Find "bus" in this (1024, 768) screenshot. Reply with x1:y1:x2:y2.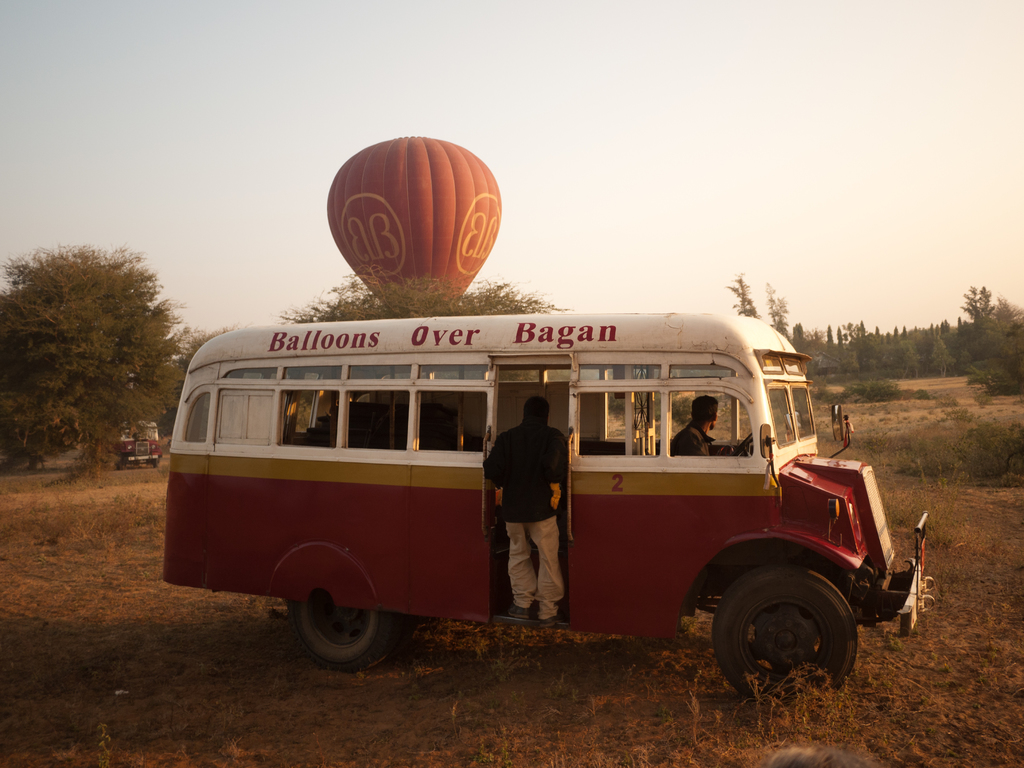
106:419:161:470.
